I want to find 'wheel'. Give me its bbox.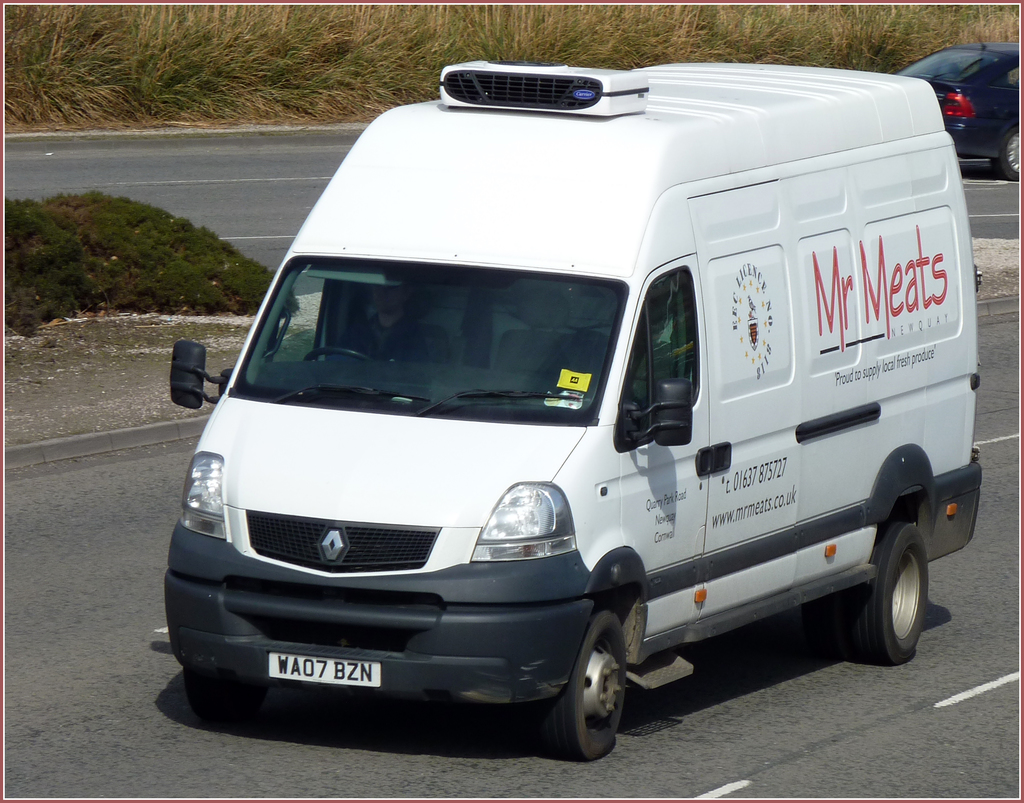
(x1=182, y1=665, x2=266, y2=720).
